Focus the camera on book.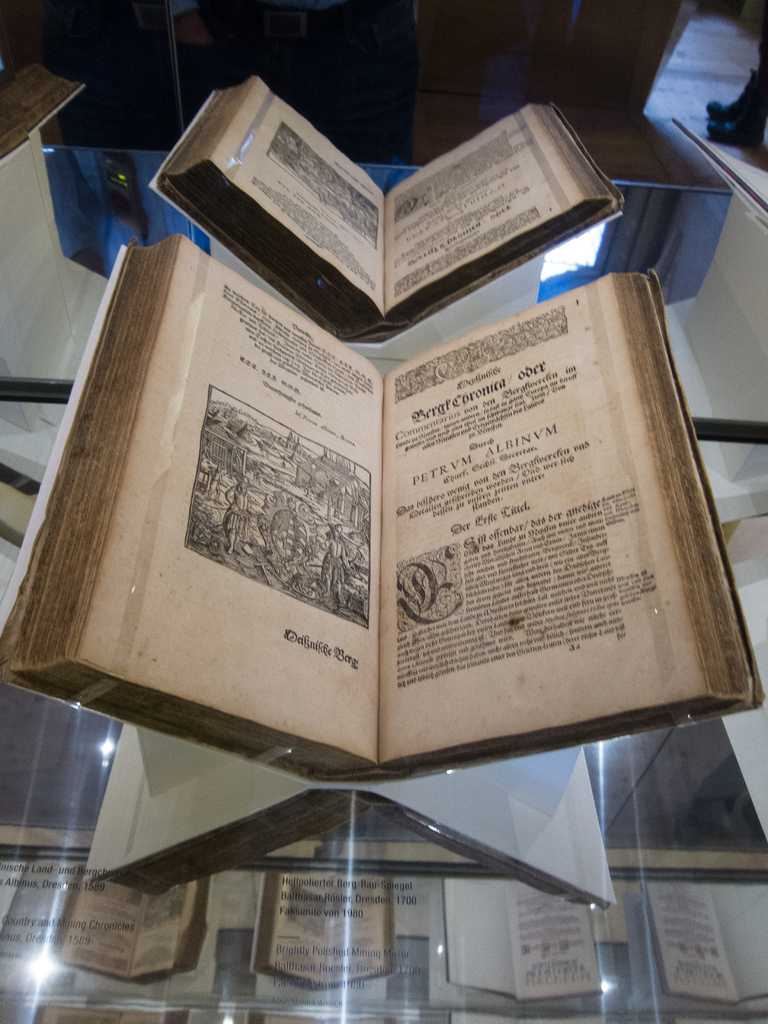
Focus region: x1=150, y1=72, x2=632, y2=344.
